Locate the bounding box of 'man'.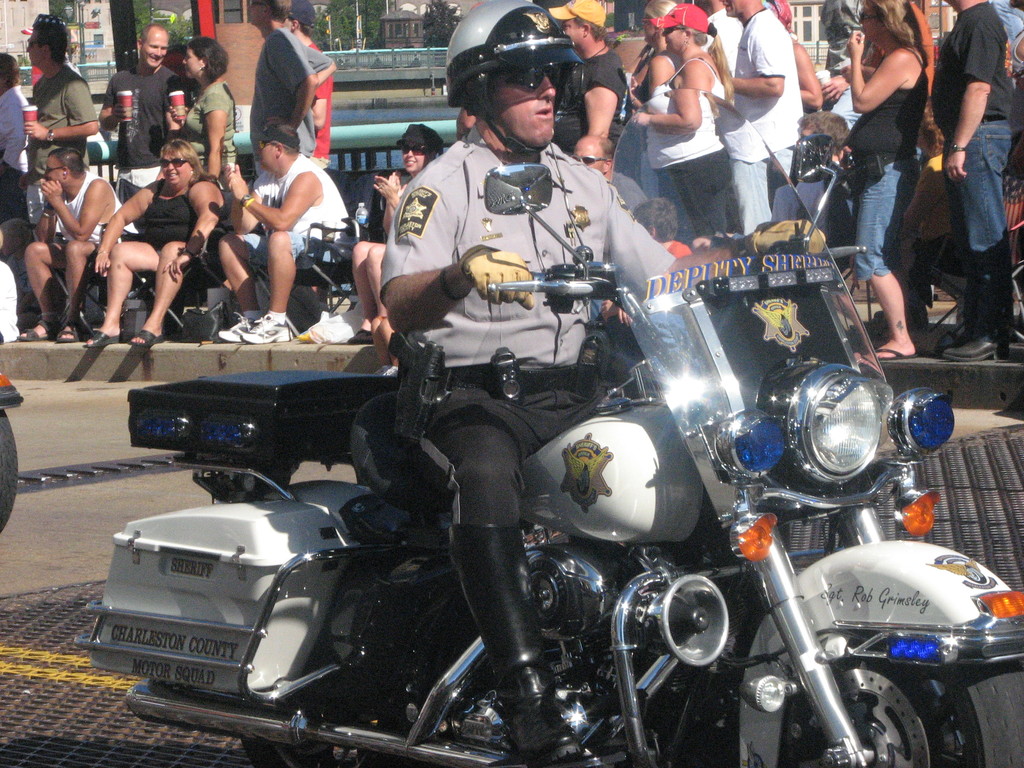
Bounding box: box=[568, 132, 651, 218].
